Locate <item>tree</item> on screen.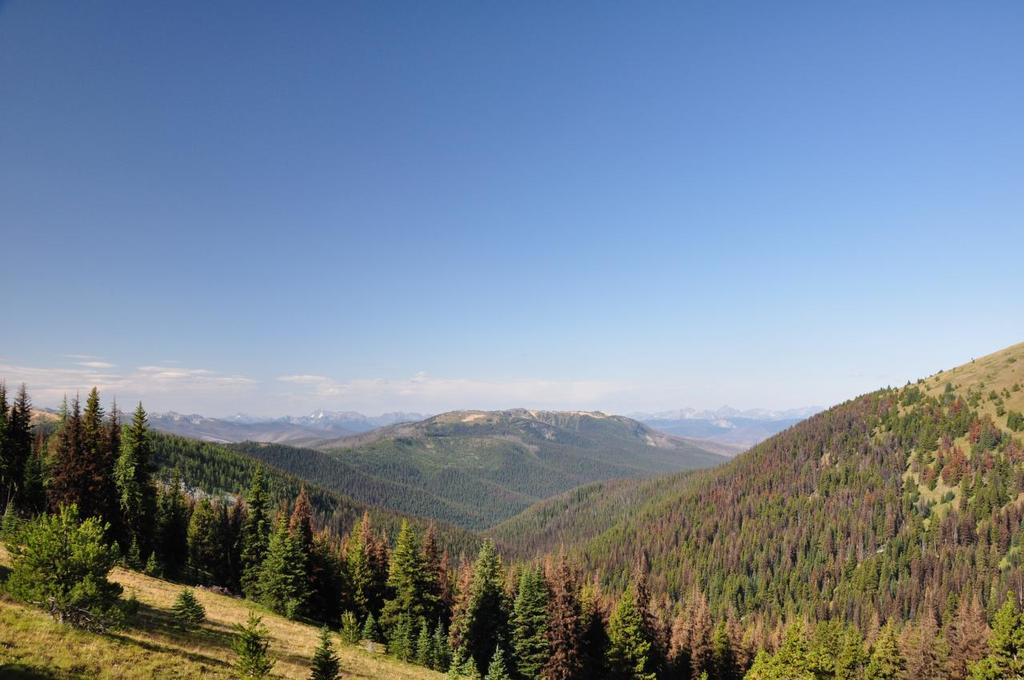
On screen at rect(171, 594, 207, 645).
